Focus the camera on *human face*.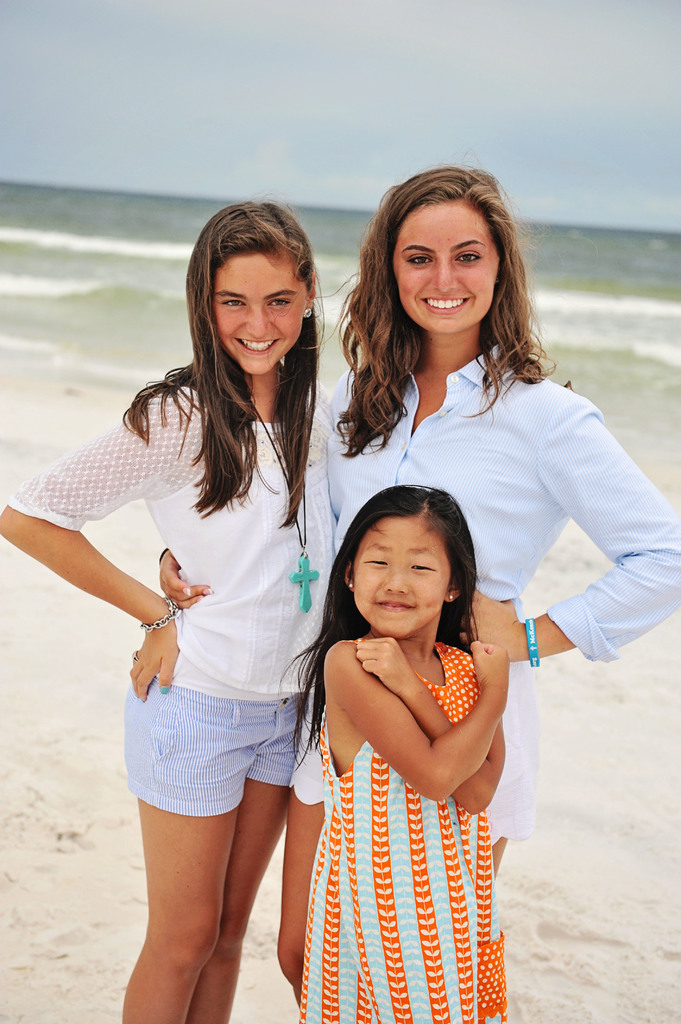
Focus region: BBox(393, 199, 491, 339).
